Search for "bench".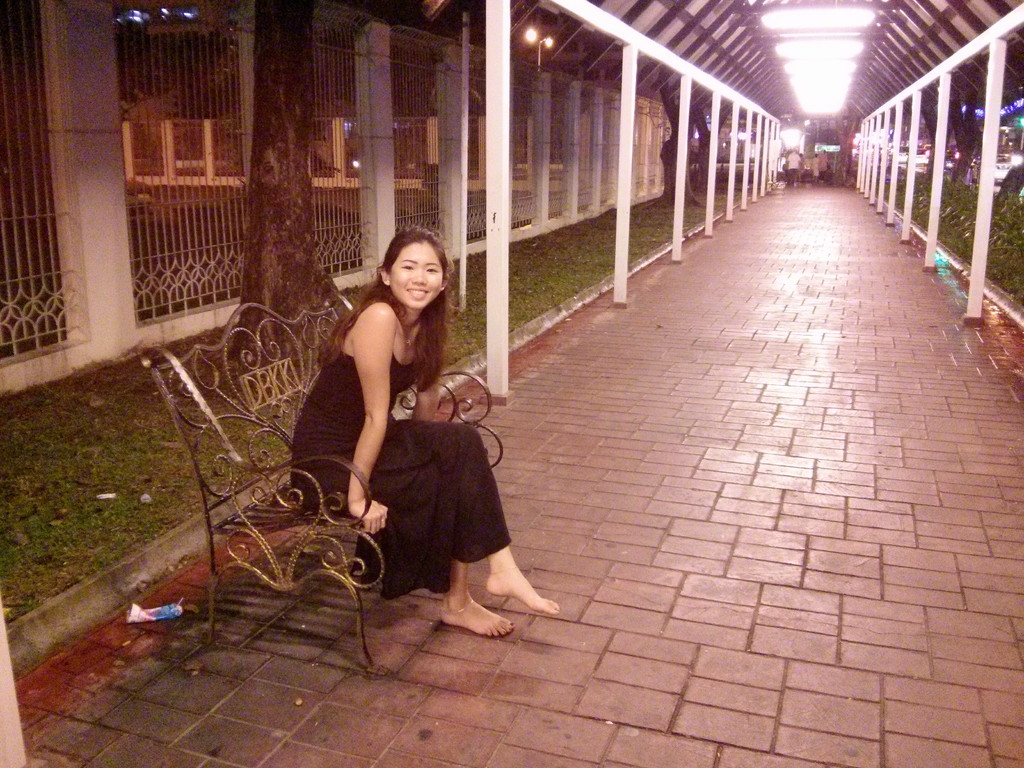
Found at [left=141, top=300, right=501, bottom=664].
